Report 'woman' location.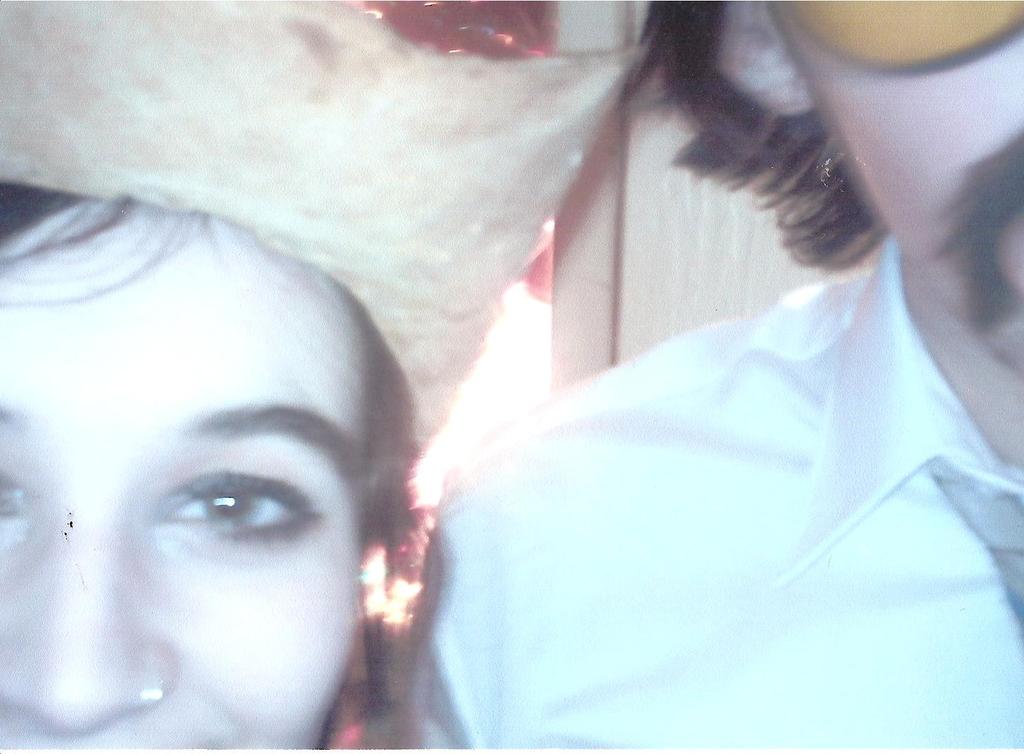
Report: rect(0, 0, 639, 753).
